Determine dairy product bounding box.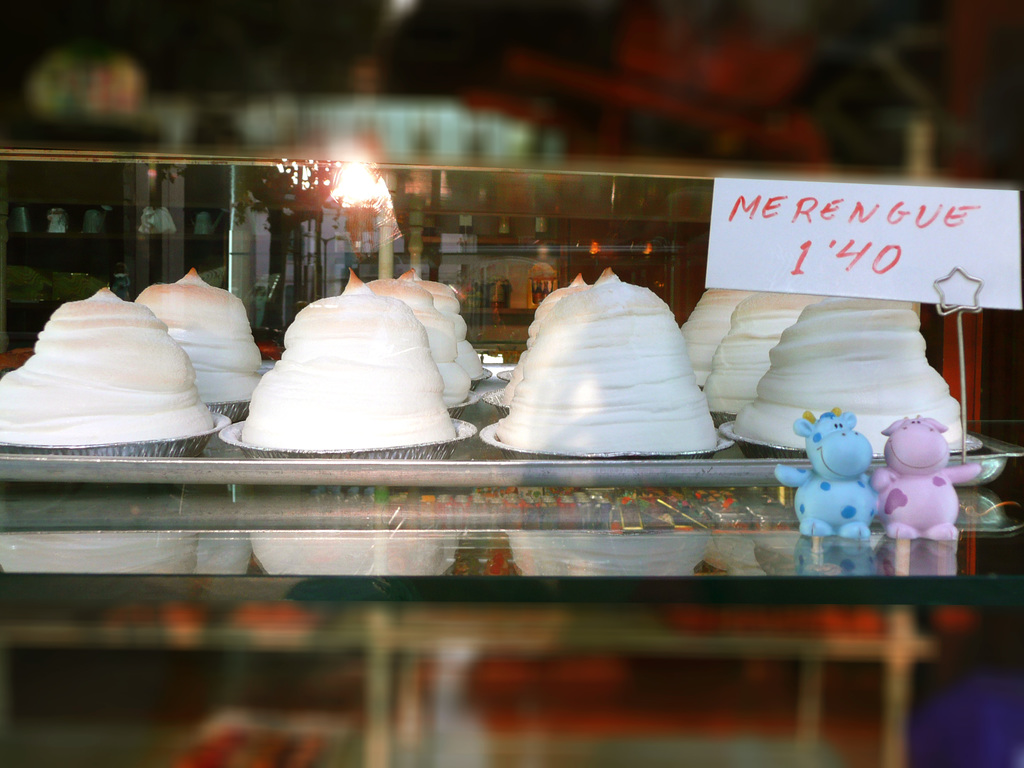
Determined: (x1=690, y1=275, x2=747, y2=362).
